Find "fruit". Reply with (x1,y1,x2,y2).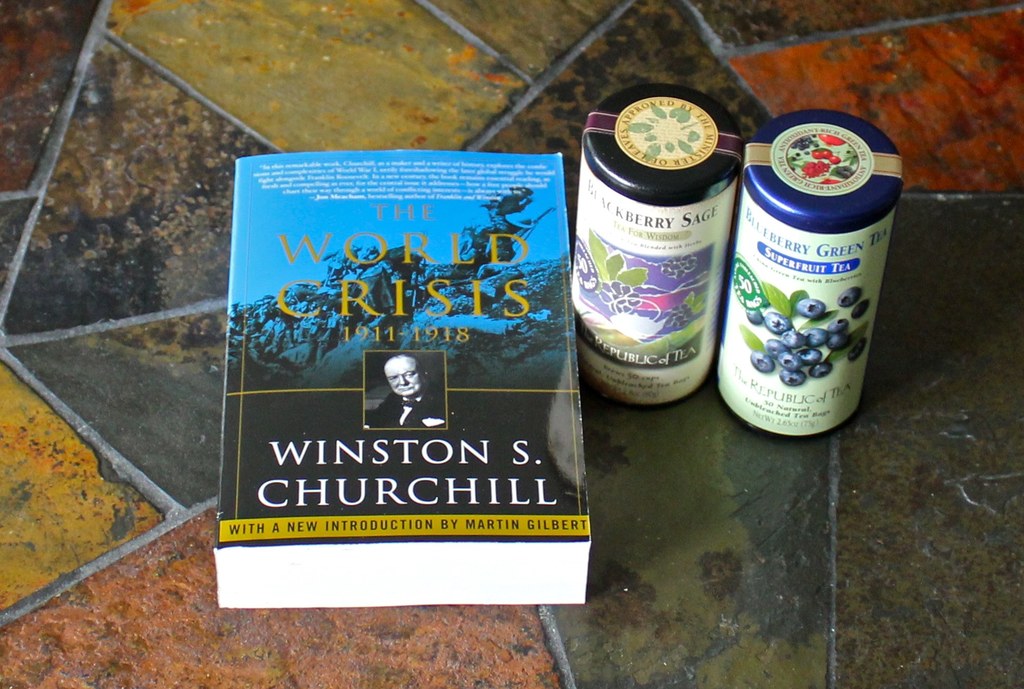
(811,151,825,159).
